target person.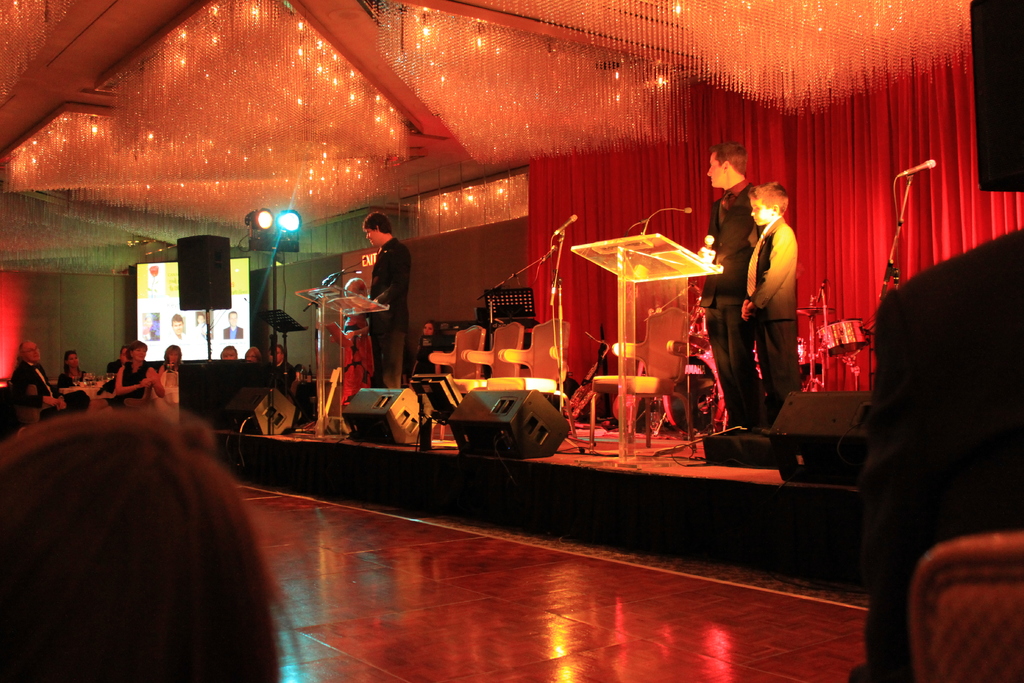
Target region: (169,313,186,342).
